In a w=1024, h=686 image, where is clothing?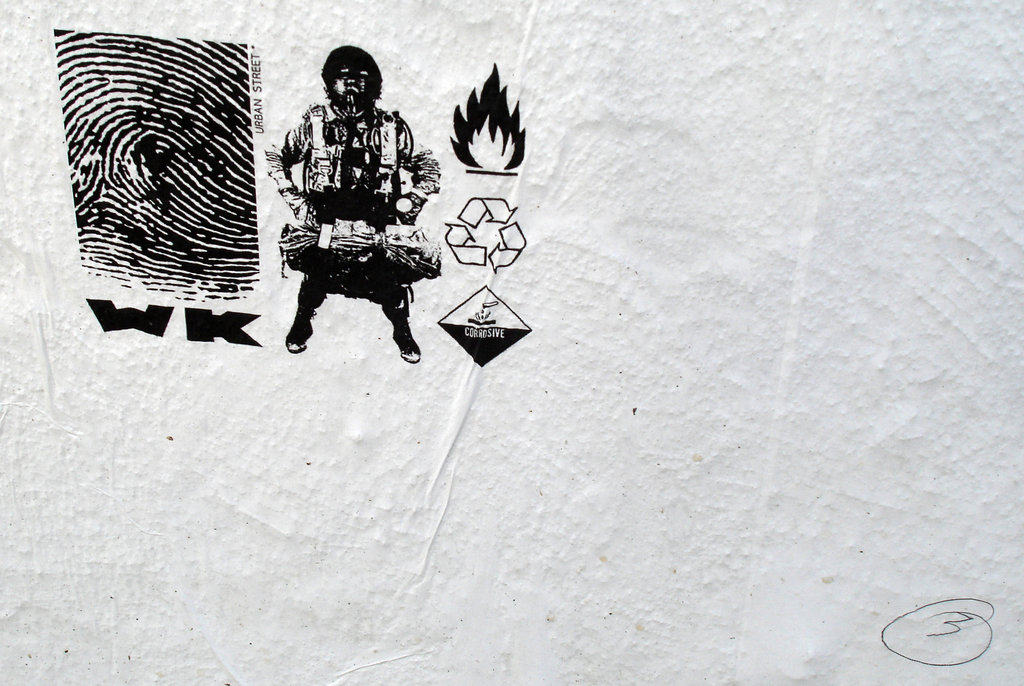
<bbox>263, 100, 440, 311</bbox>.
